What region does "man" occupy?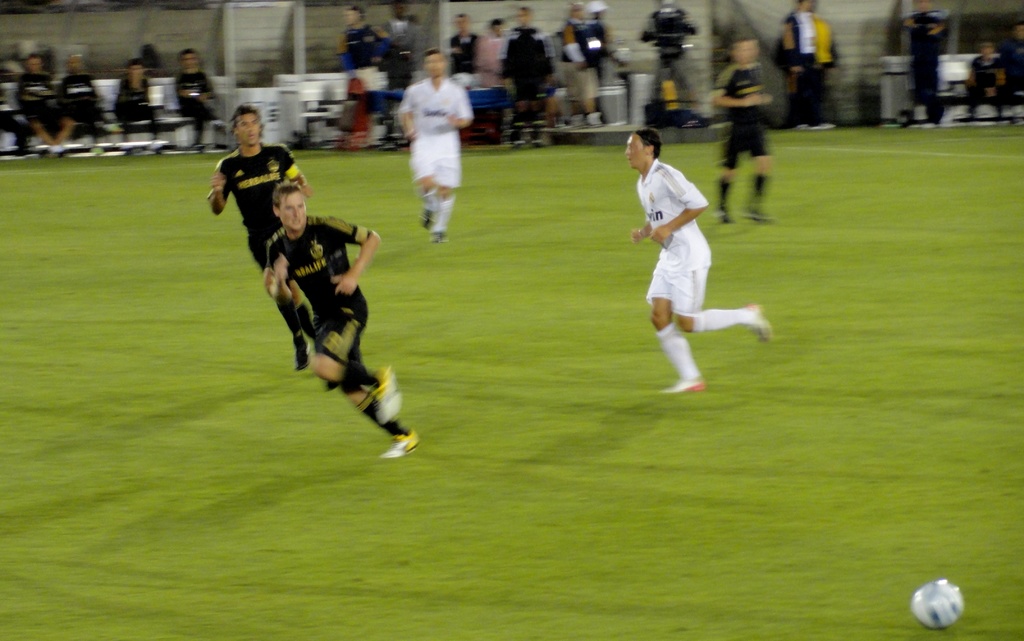
(left=495, top=8, right=555, bottom=151).
